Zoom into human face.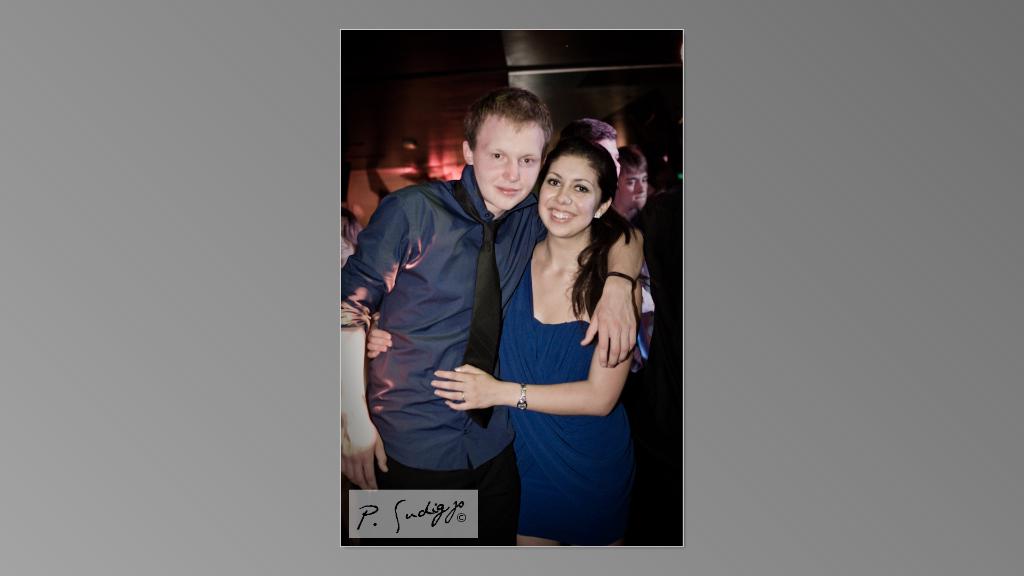
Zoom target: x1=619, y1=167, x2=648, y2=204.
